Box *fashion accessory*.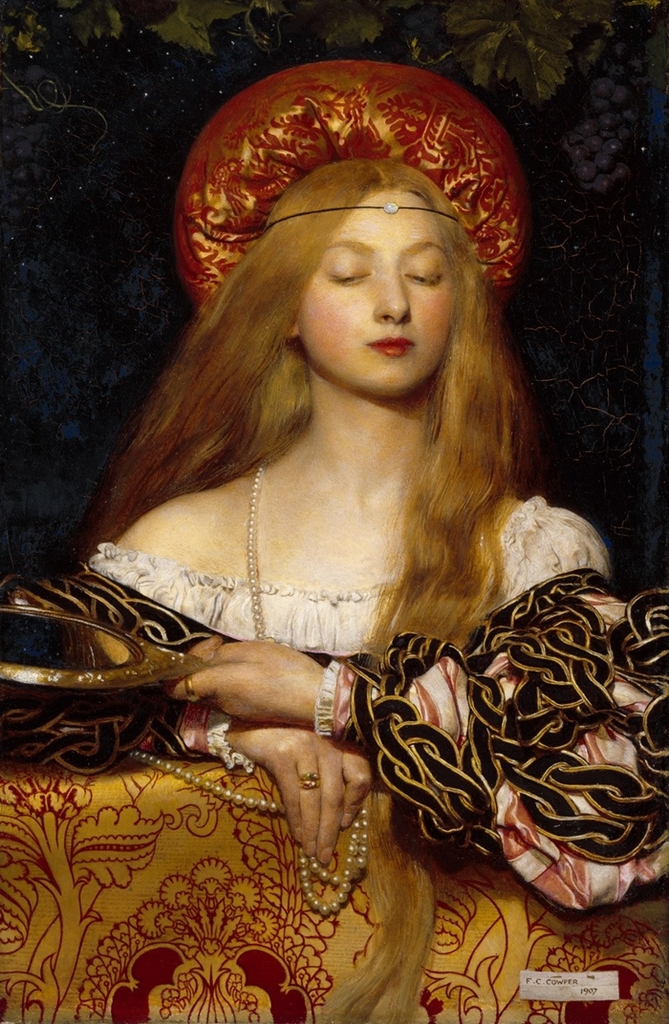
292,765,323,794.
